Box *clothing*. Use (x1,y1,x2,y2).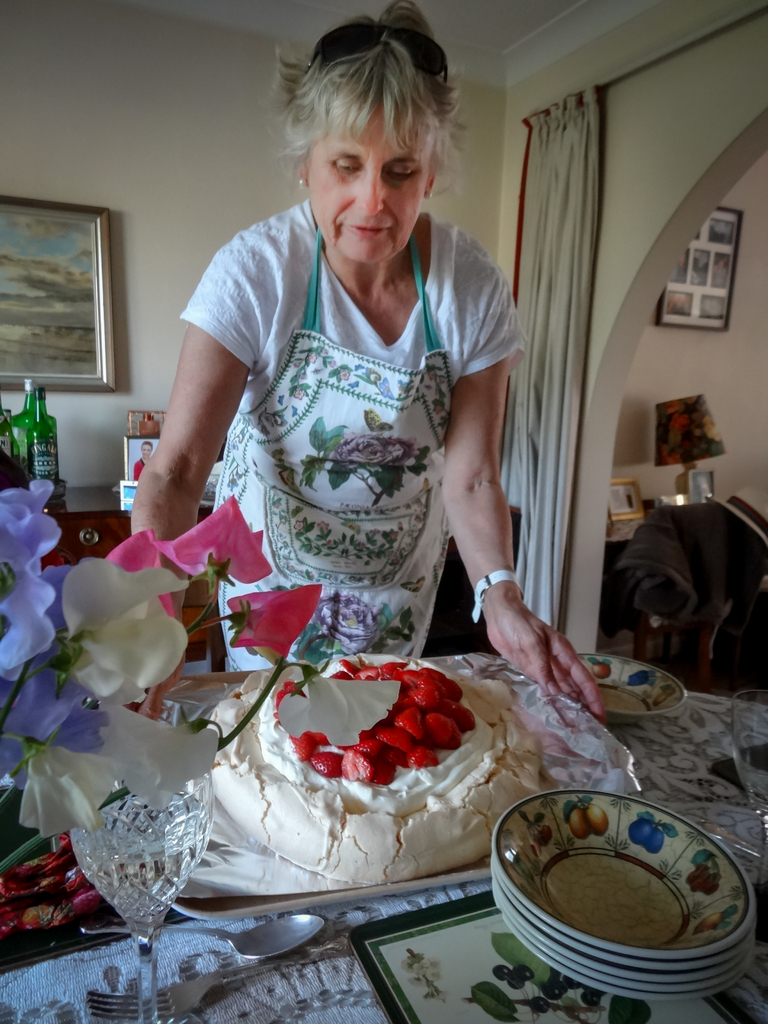
(145,175,511,665).
